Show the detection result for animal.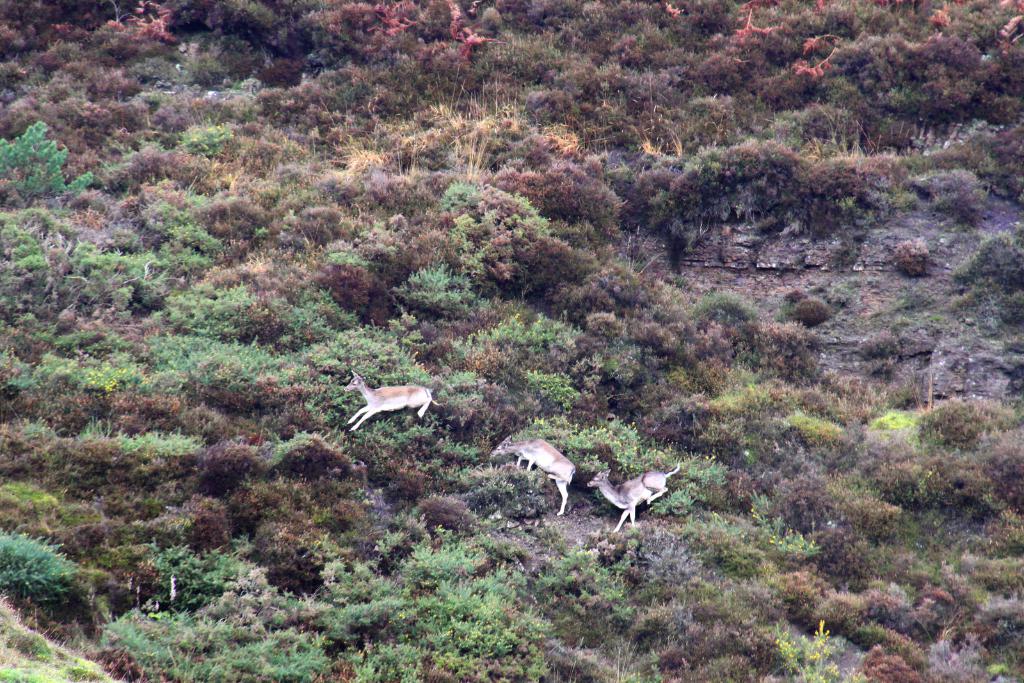
{"x1": 488, "y1": 435, "x2": 575, "y2": 514}.
